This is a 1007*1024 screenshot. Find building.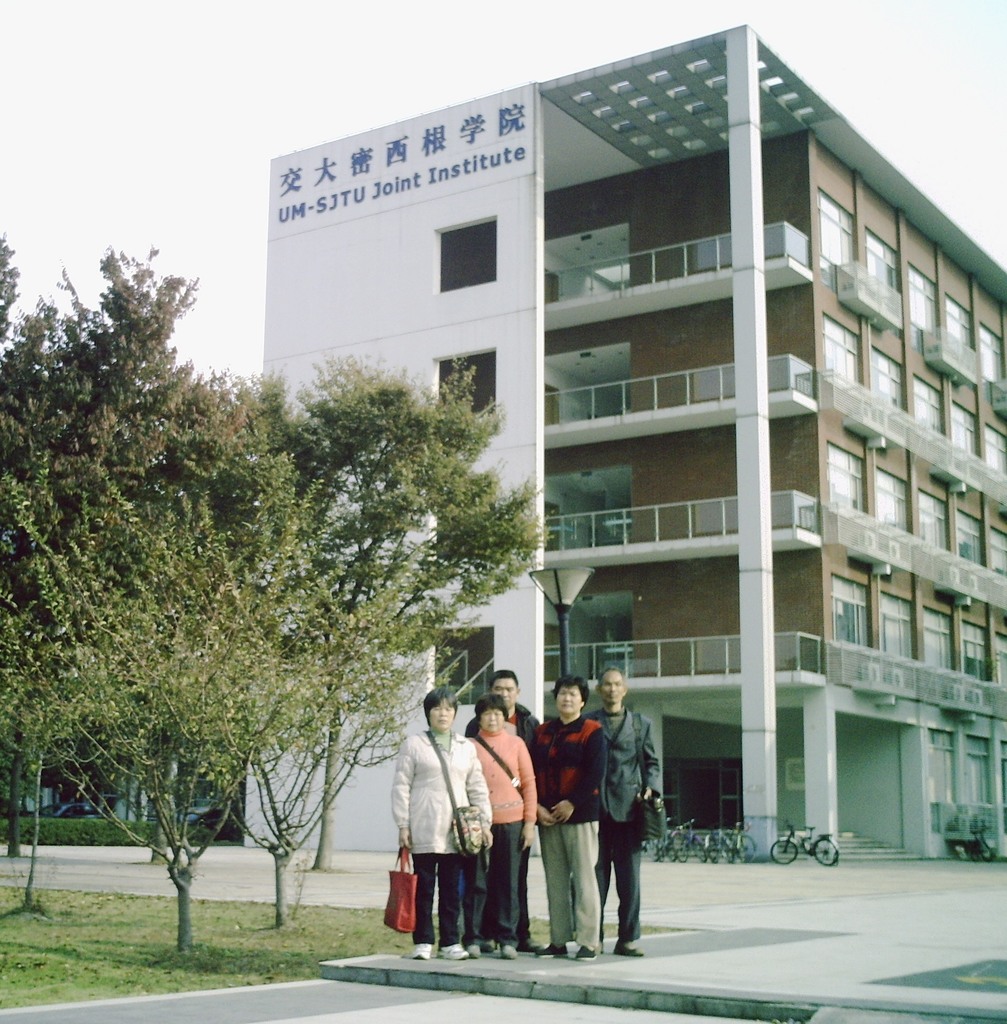
Bounding box: 261, 22, 1006, 877.
